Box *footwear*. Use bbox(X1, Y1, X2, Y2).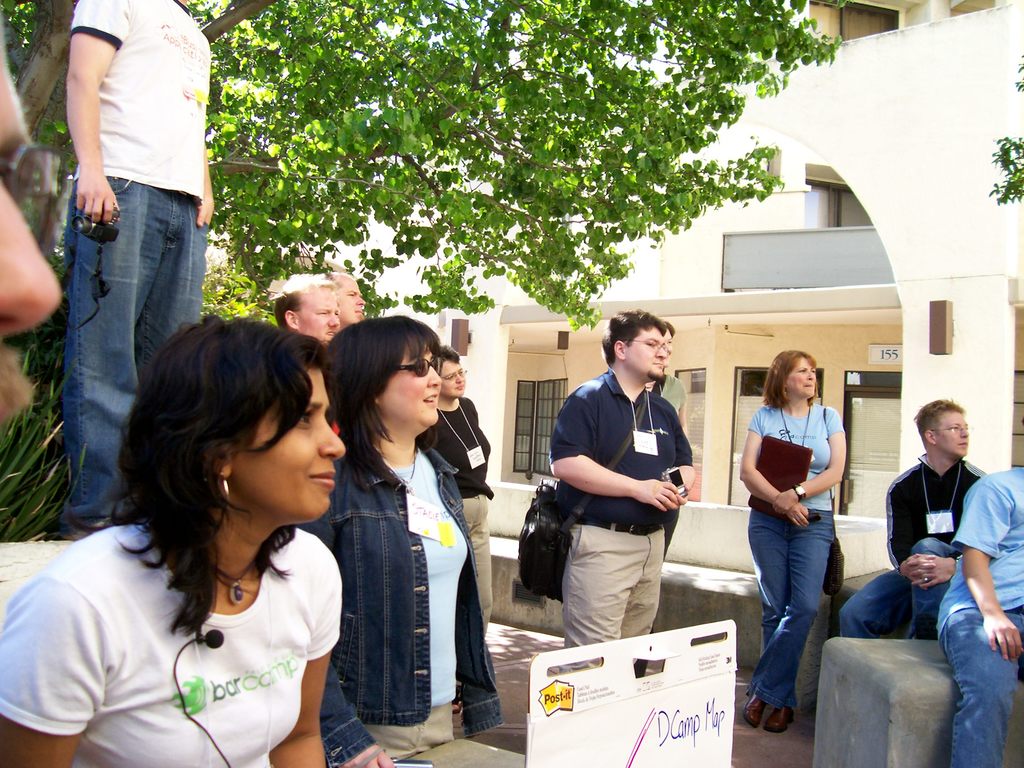
bbox(766, 705, 794, 733).
